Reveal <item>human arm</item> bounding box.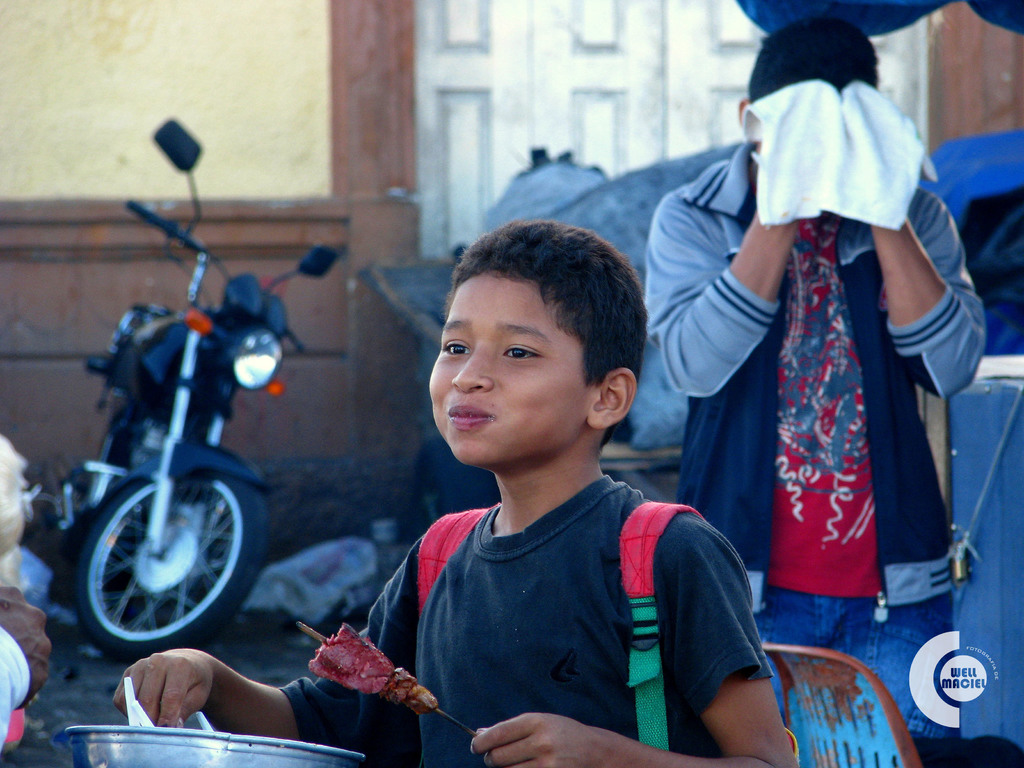
Revealed: <region>108, 532, 424, 755</region>.
